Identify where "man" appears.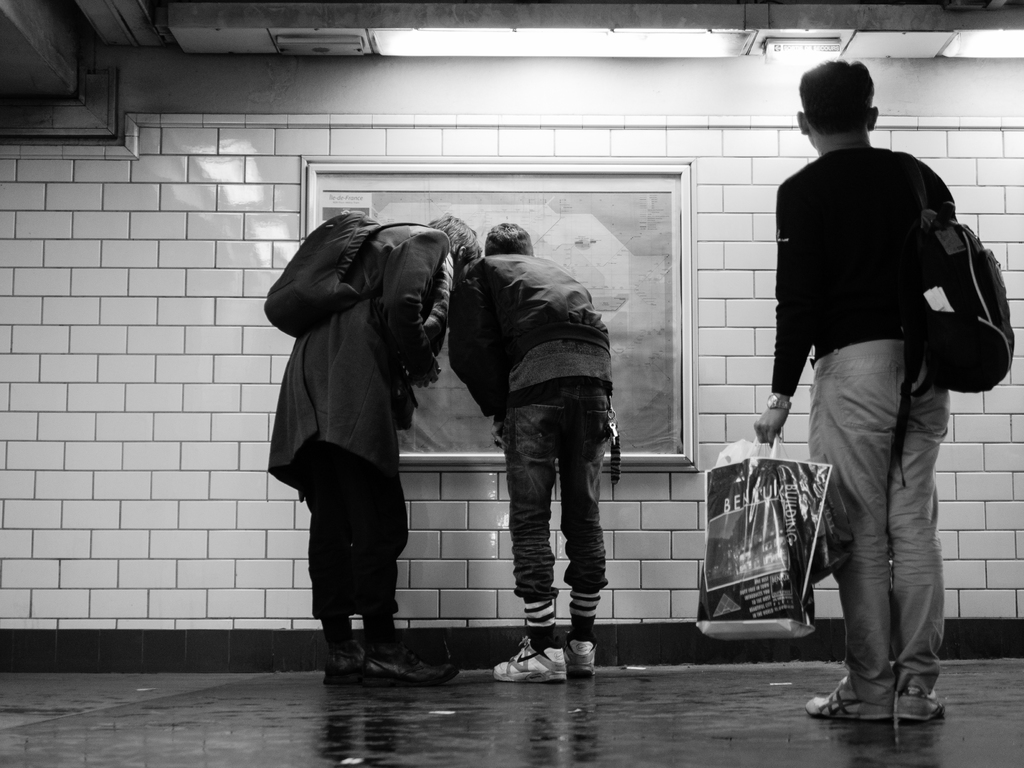
Appears at 260 214 478 683.
